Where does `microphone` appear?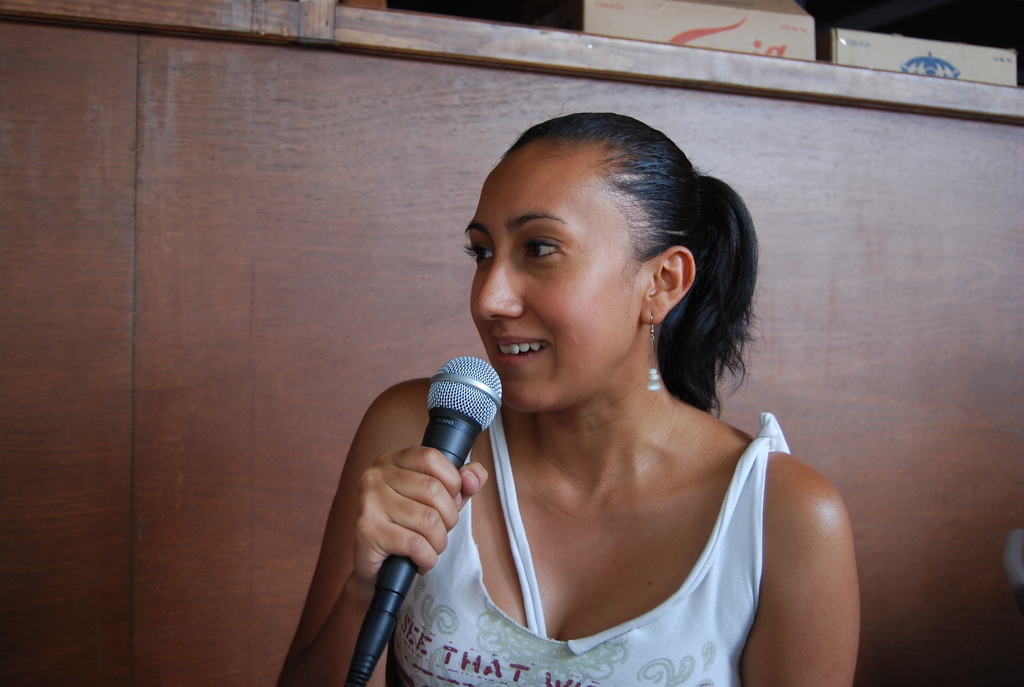
Appears at BBox(332, 348, 538, 639).
